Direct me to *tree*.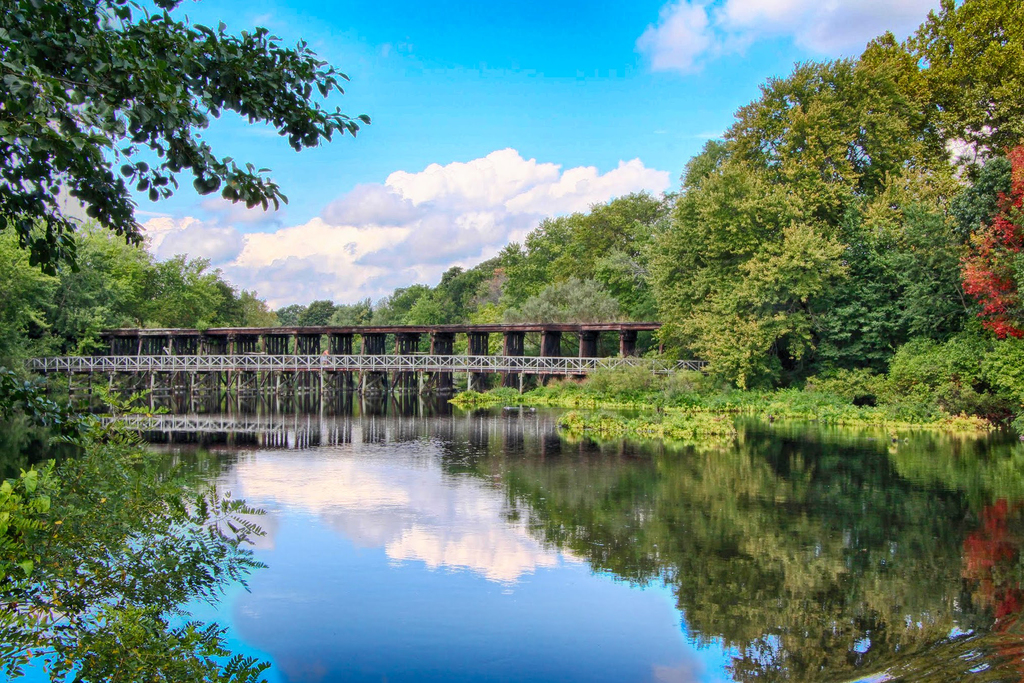
Direction: 901,0,1023,238.
